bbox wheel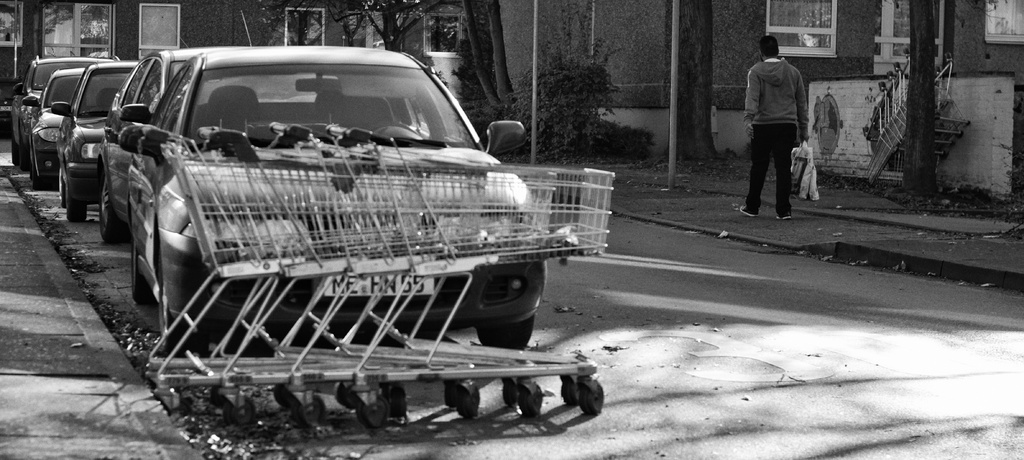
crop(499, 387, 514, 408)
